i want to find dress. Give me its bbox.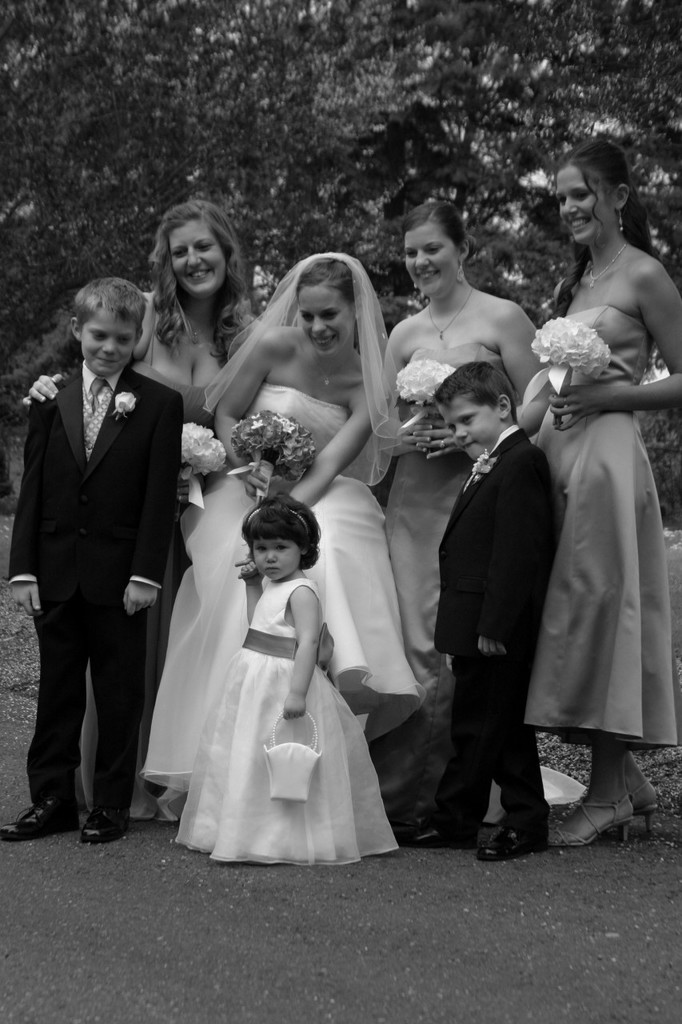
Rect(143, 385, 429, 821).
